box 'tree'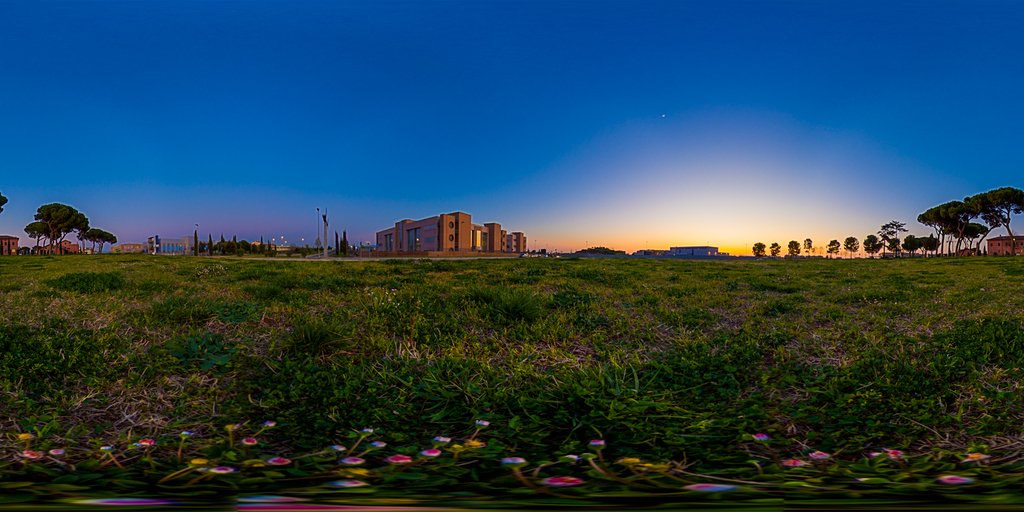
(786,239,800,253)
